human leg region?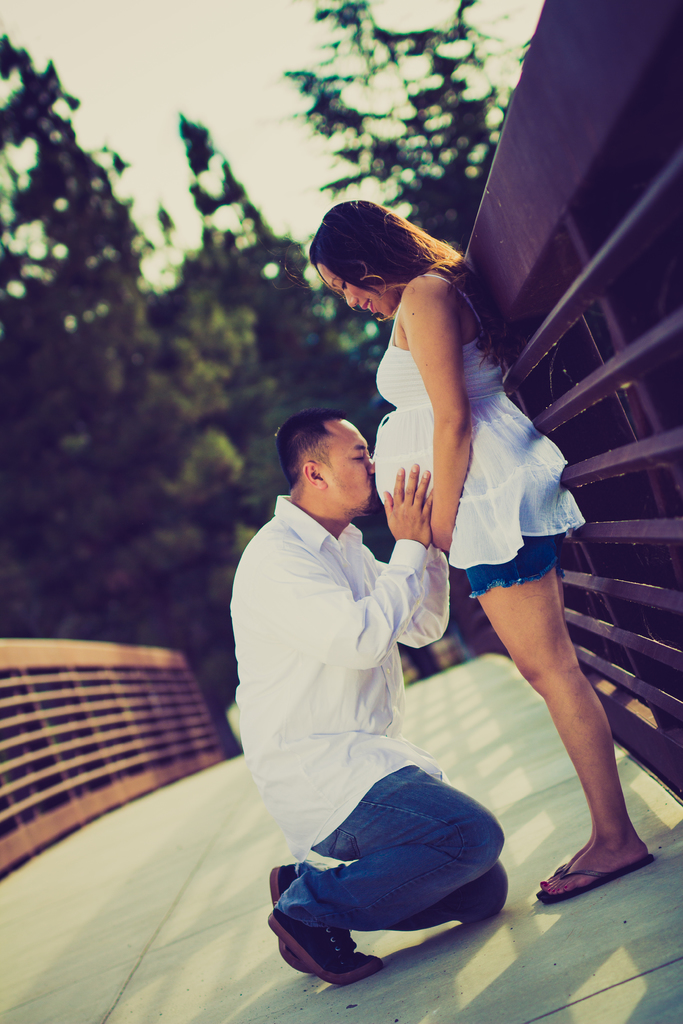
bbox=[451, 471, 661, 898]
